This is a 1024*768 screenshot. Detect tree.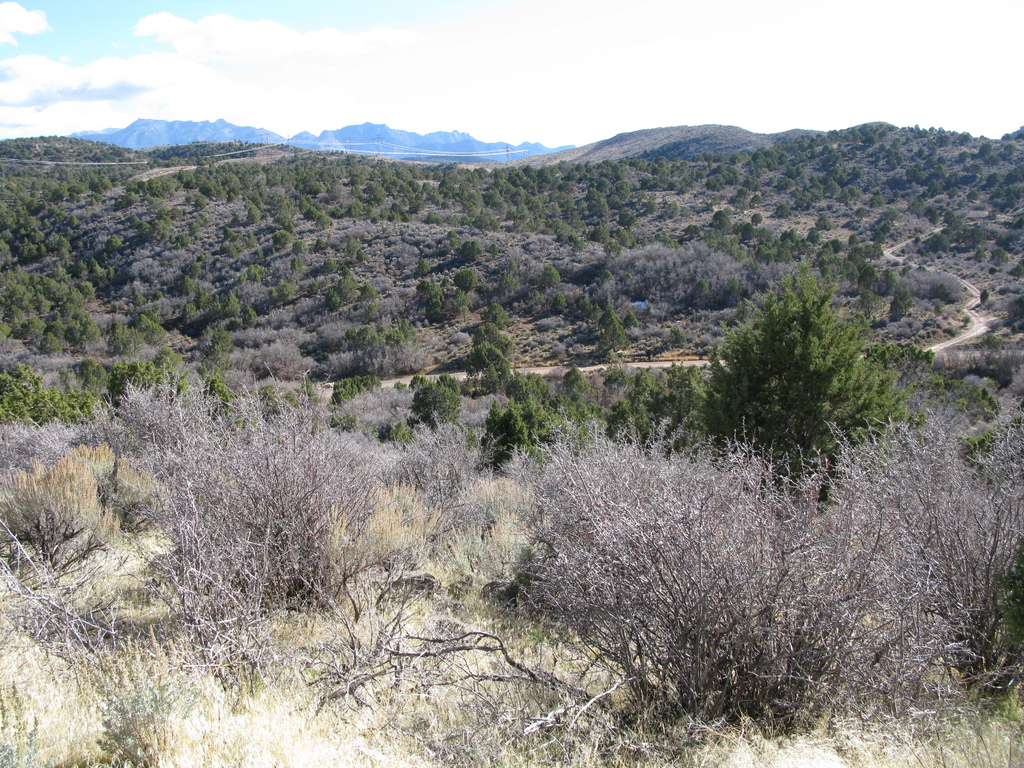
Rect(116, 191, 140, 211).
